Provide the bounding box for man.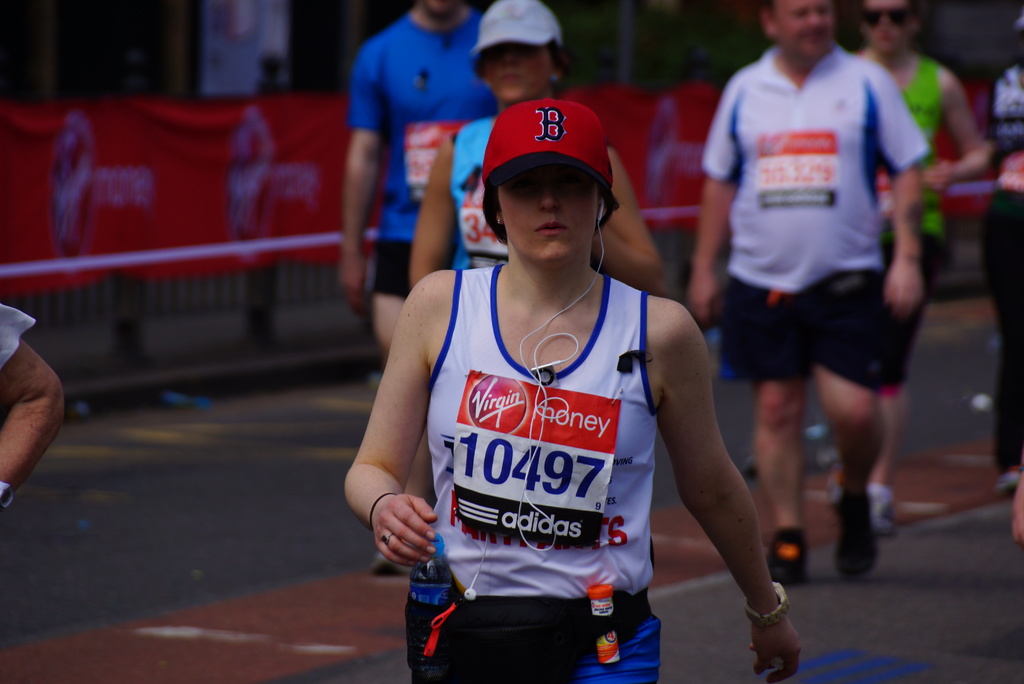
region(336, 0, 499, 345).
